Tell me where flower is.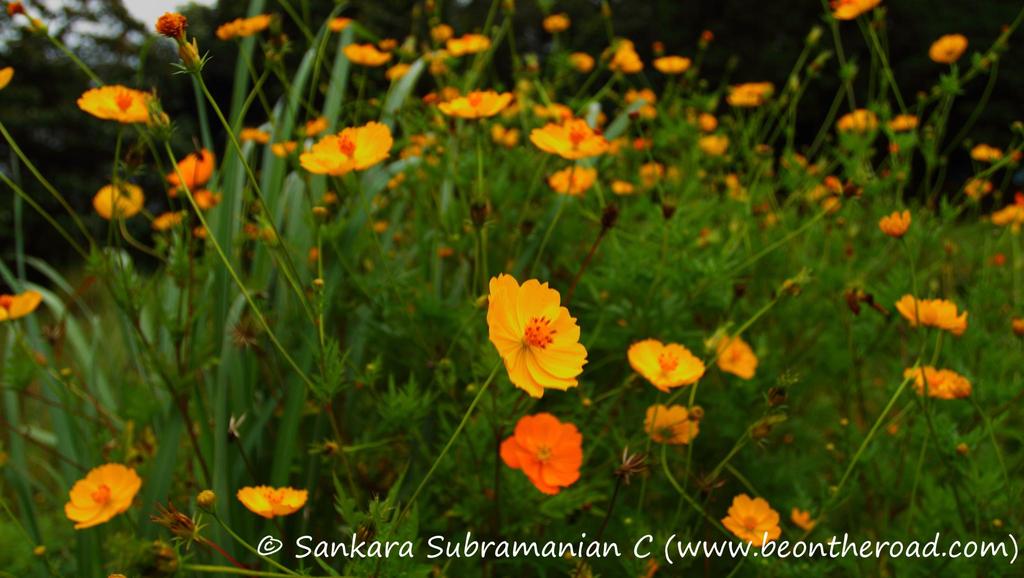
flower is at <box>697,29,714,46</box>.
